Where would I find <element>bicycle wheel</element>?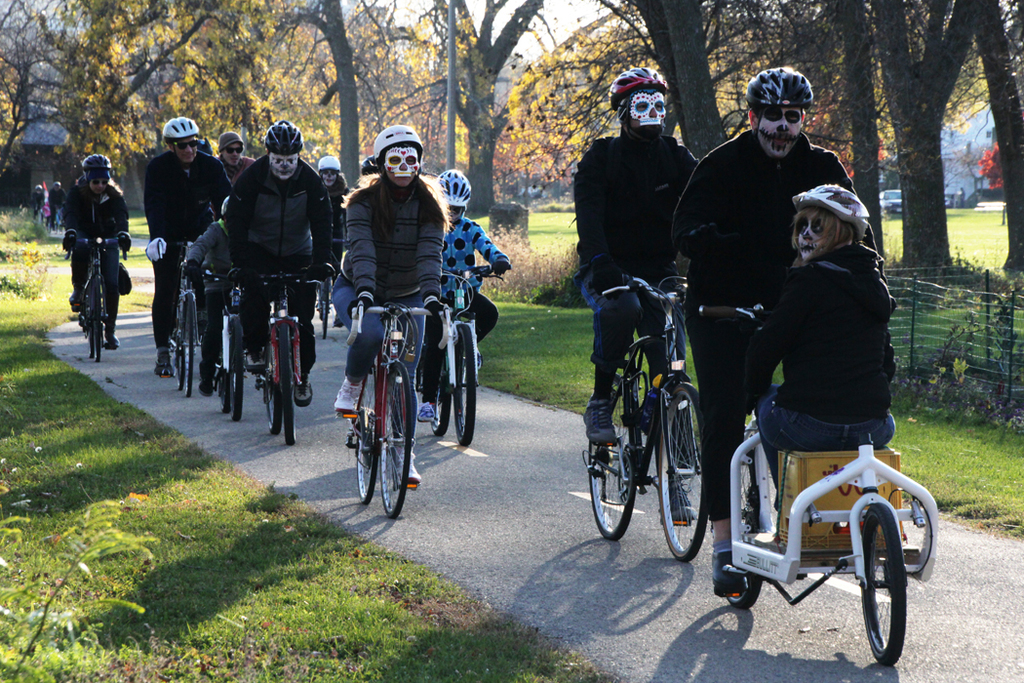
At l=320, t=273, r=331, b=341.
